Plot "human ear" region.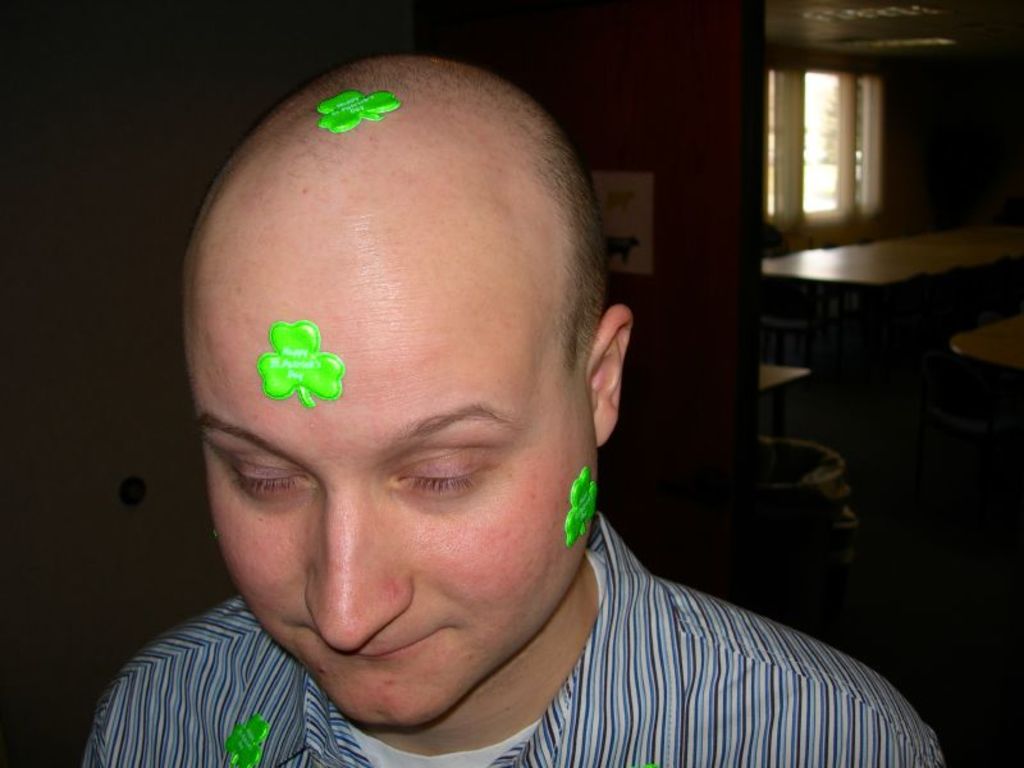
Plotted at <bbox>585, 307, 636, 445</bbox>.
